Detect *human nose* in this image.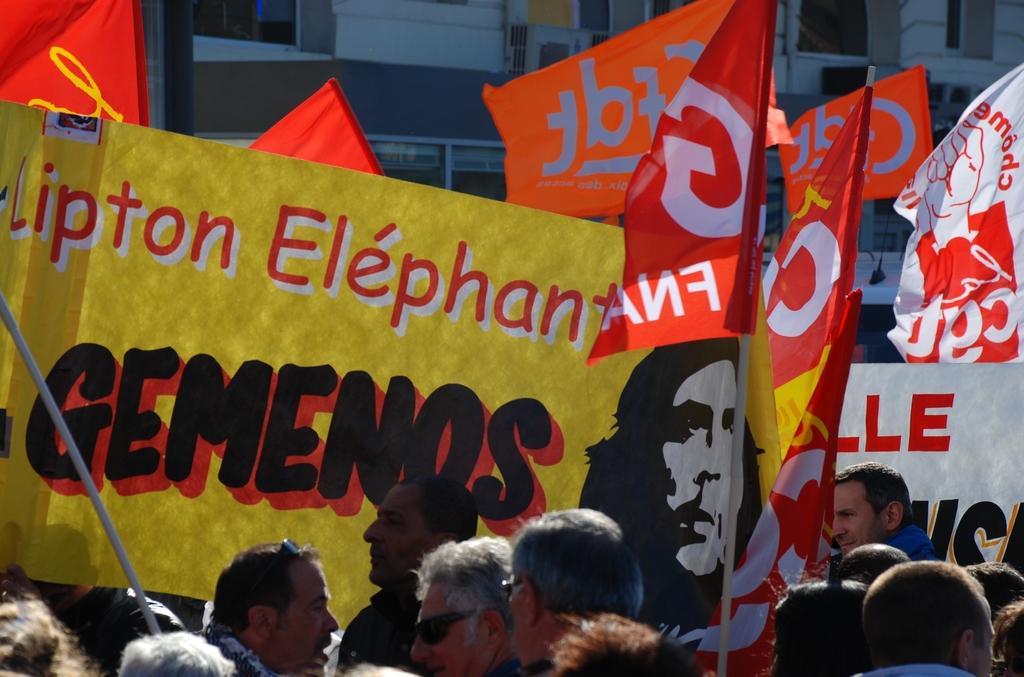
Detection: 323,605,340,635.
